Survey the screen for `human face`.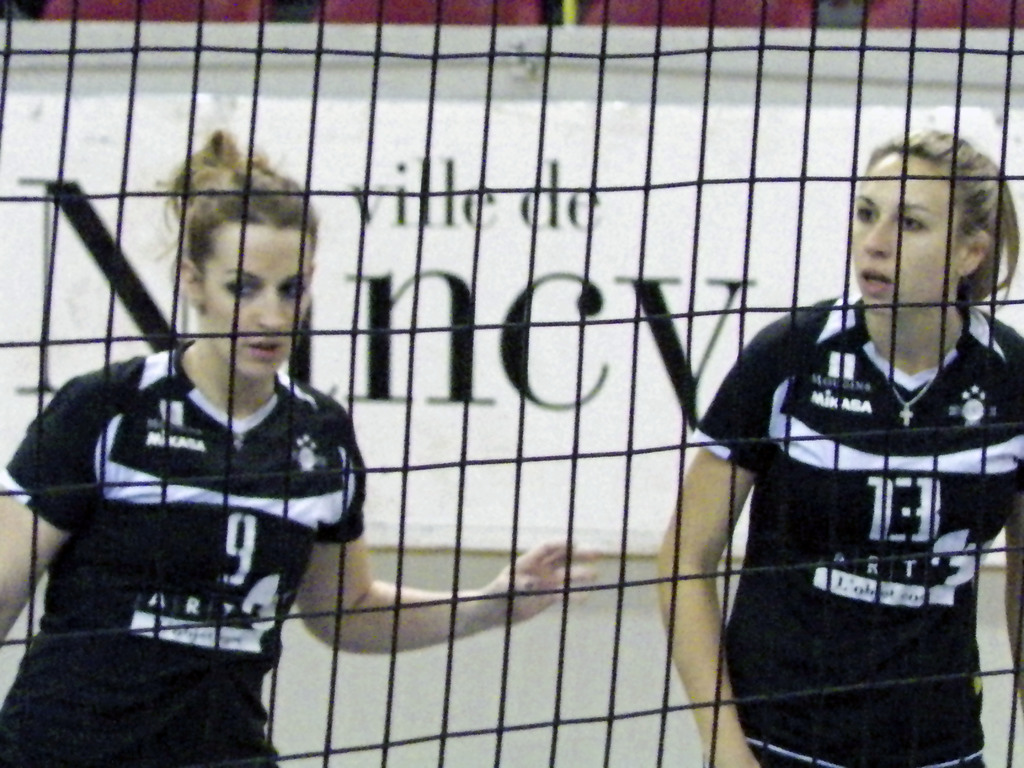
Survey found: (left=841, top=150, right=959, bottom=316).
